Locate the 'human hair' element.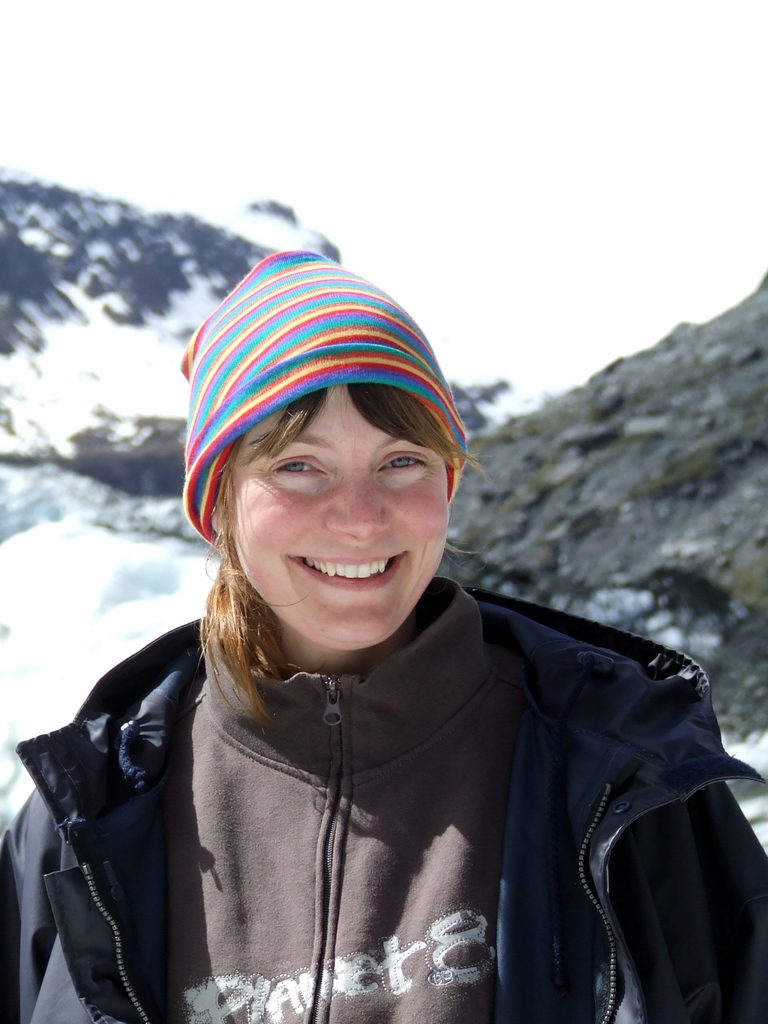
Element bbox: bbox=(196, 374, 493, 718).
